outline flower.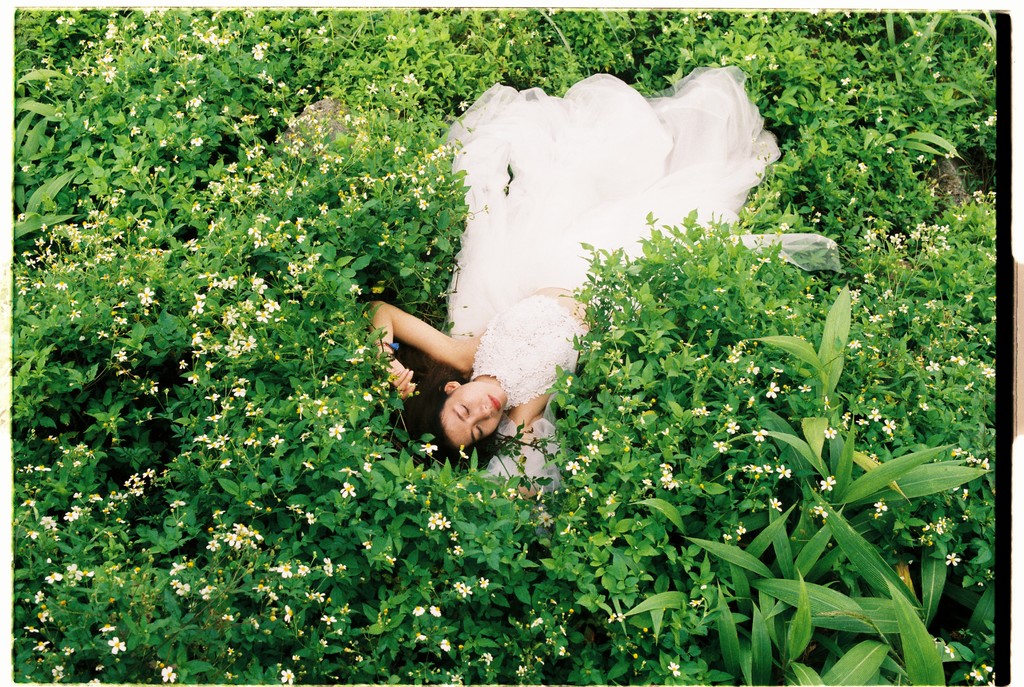
Outline: 571 463 577 471.
